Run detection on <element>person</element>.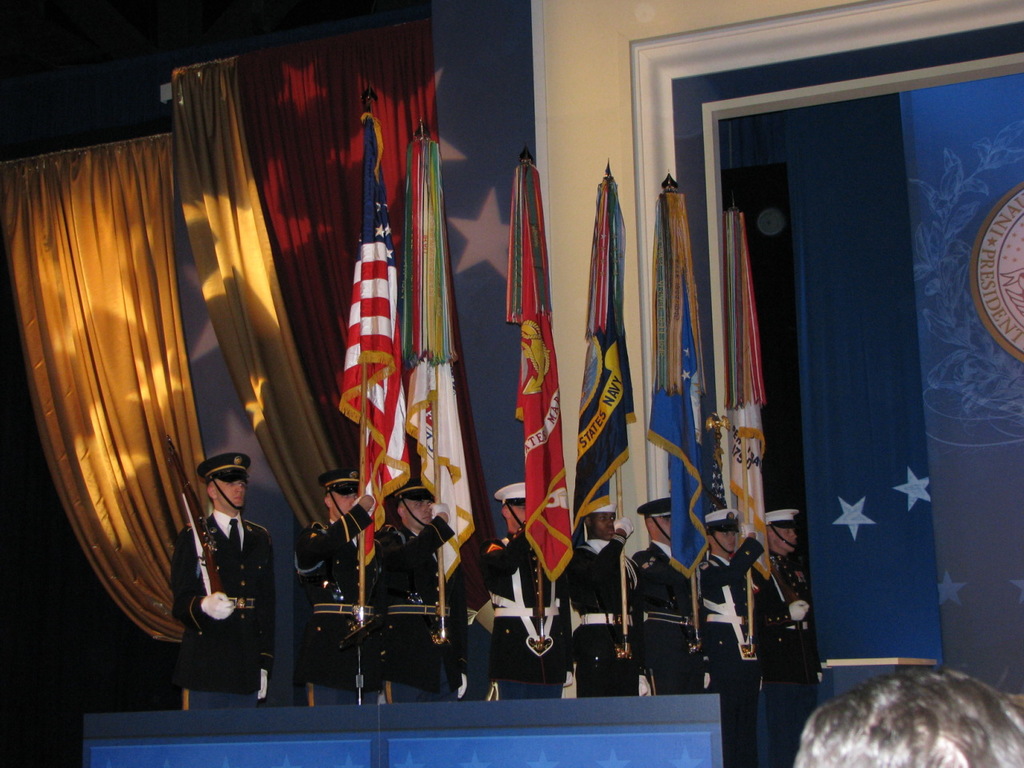
Result: left=159, top=446, right=282, bottom=718.
